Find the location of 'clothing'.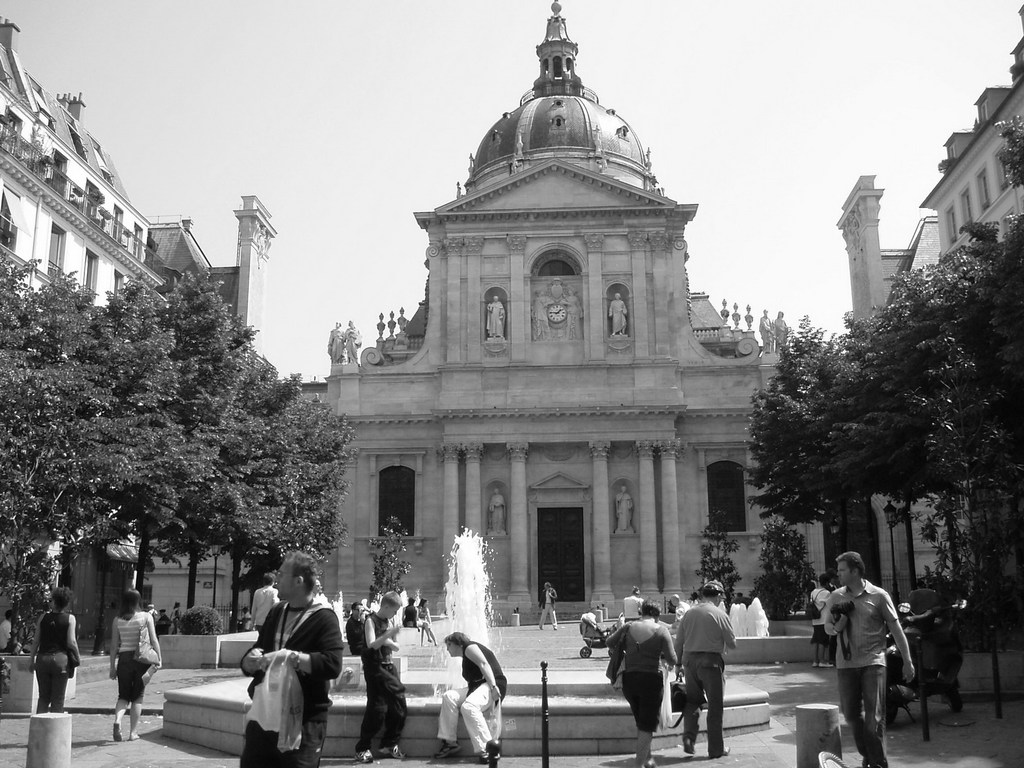
Location: crop(437, 643, 506, 750).
